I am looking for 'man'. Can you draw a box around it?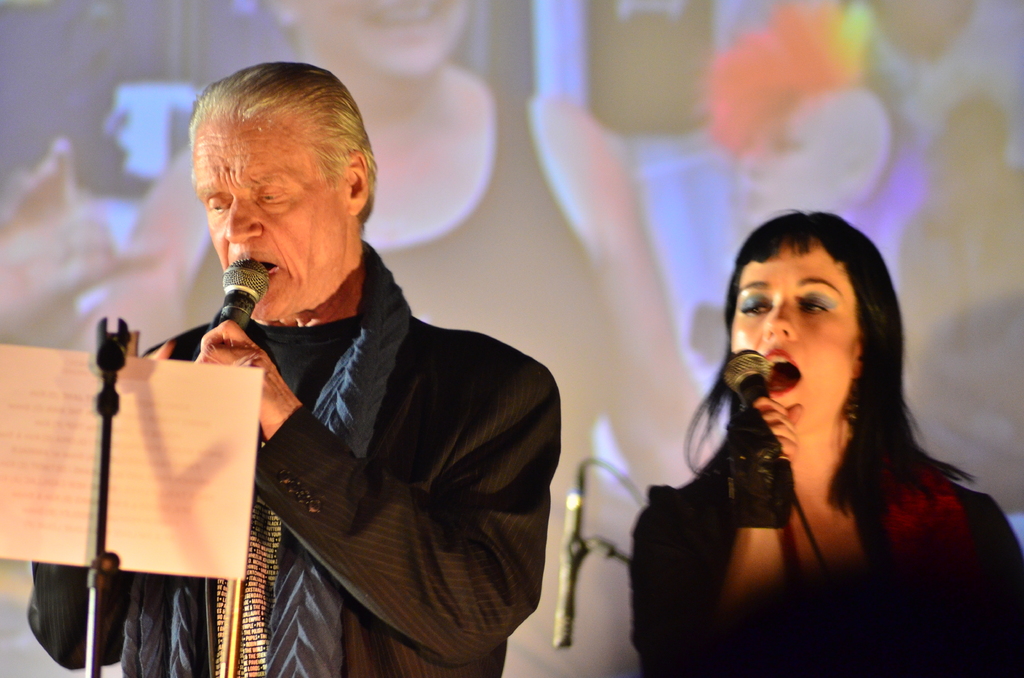
Sure, the bounding box is [x1=114, y1=76, x2=563, y2=676].
